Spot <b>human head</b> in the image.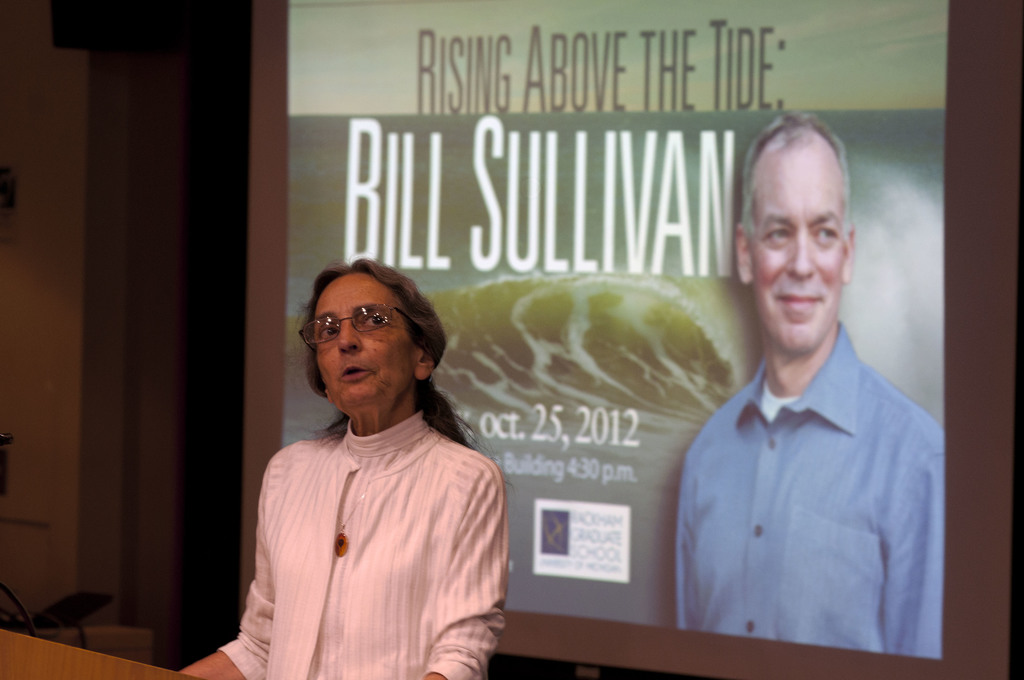
<b>human head</b> found at [312,257,438,418].
